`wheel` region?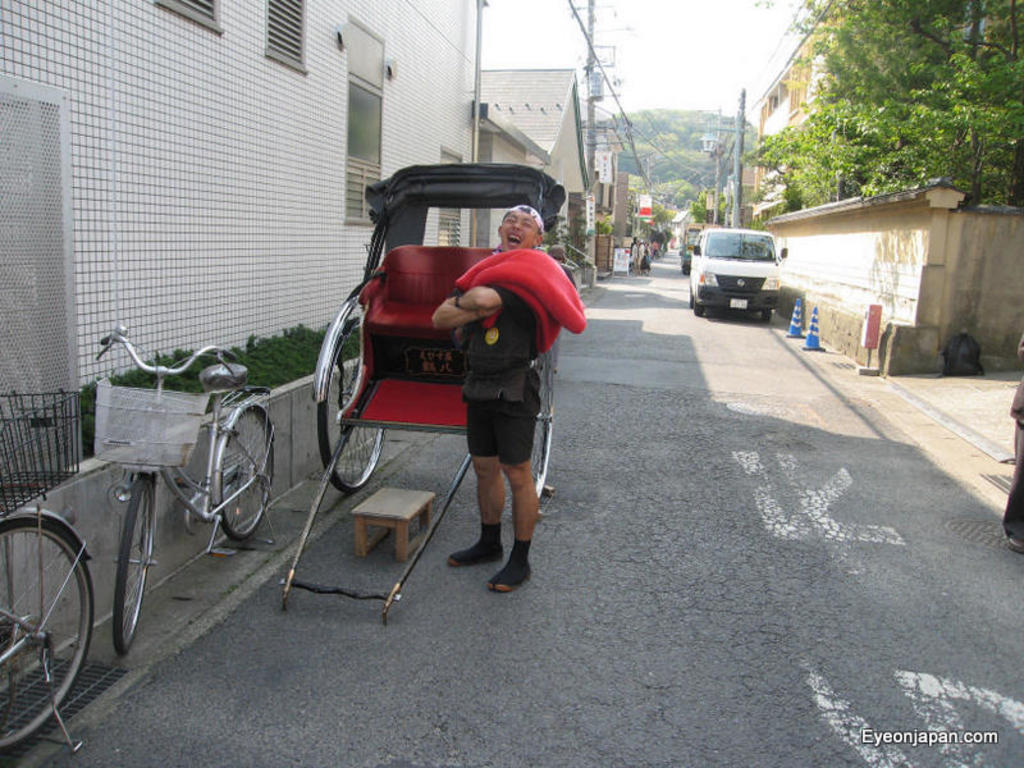
<box>754,303,771,325</box>
